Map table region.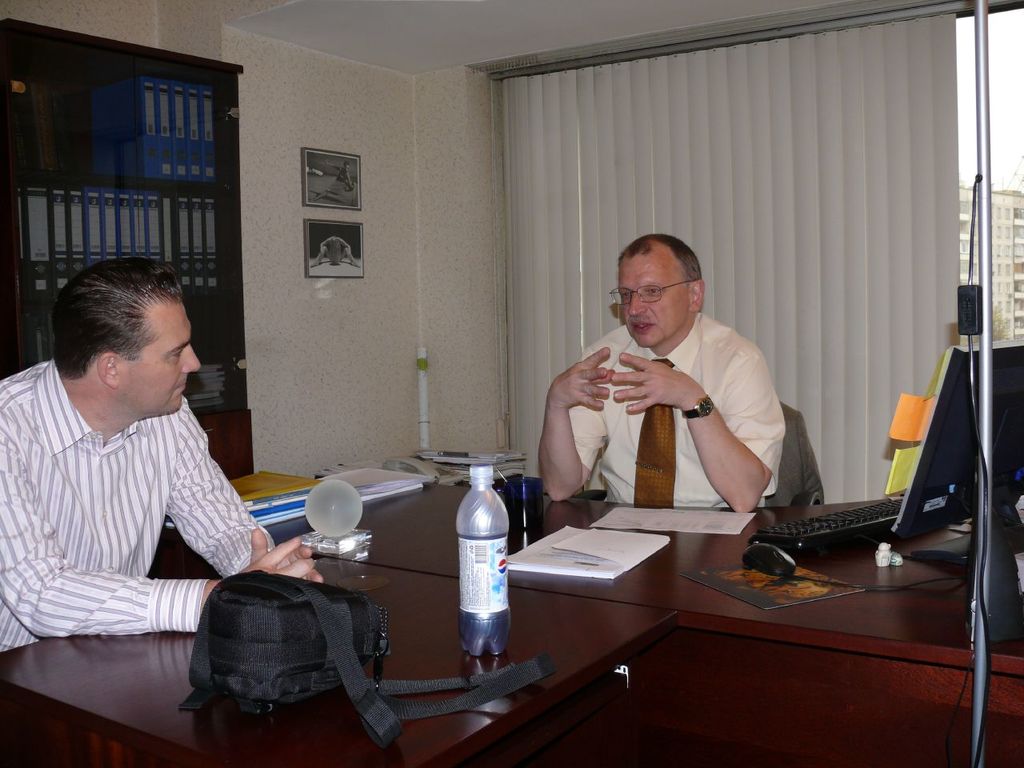
Mapped to box(0, 477, 1023, 767).
